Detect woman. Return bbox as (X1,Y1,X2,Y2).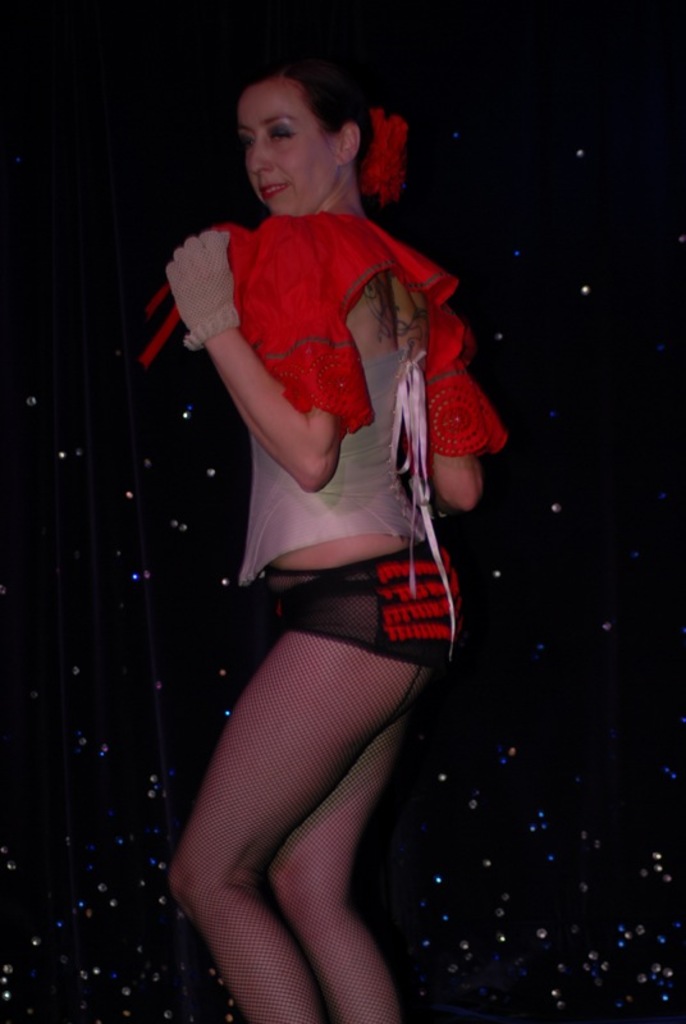
(142,56,506,1023).
